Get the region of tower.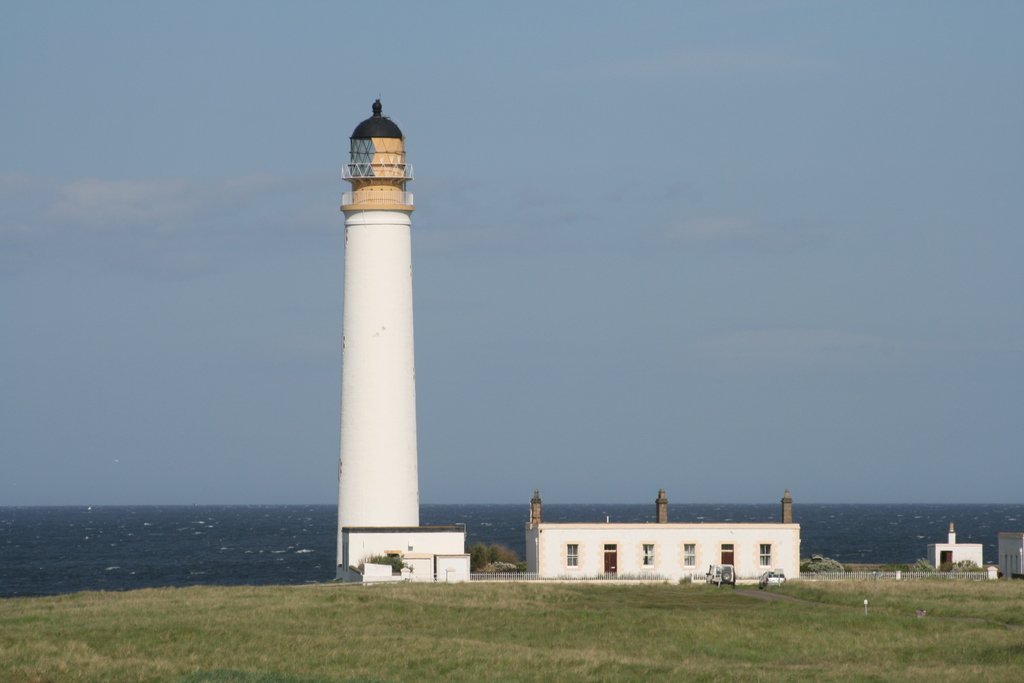
select_region(336, 95, 427, 582).
